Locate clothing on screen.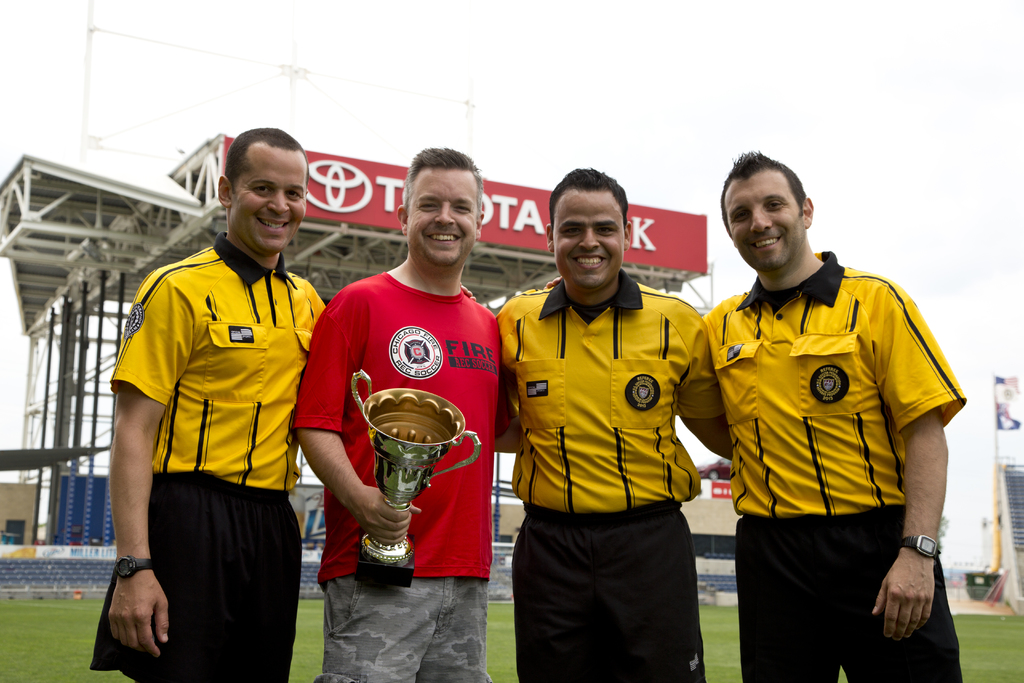
On screen at {"left": 490, "top": 269, "right": 726, "bottom": 682}.
